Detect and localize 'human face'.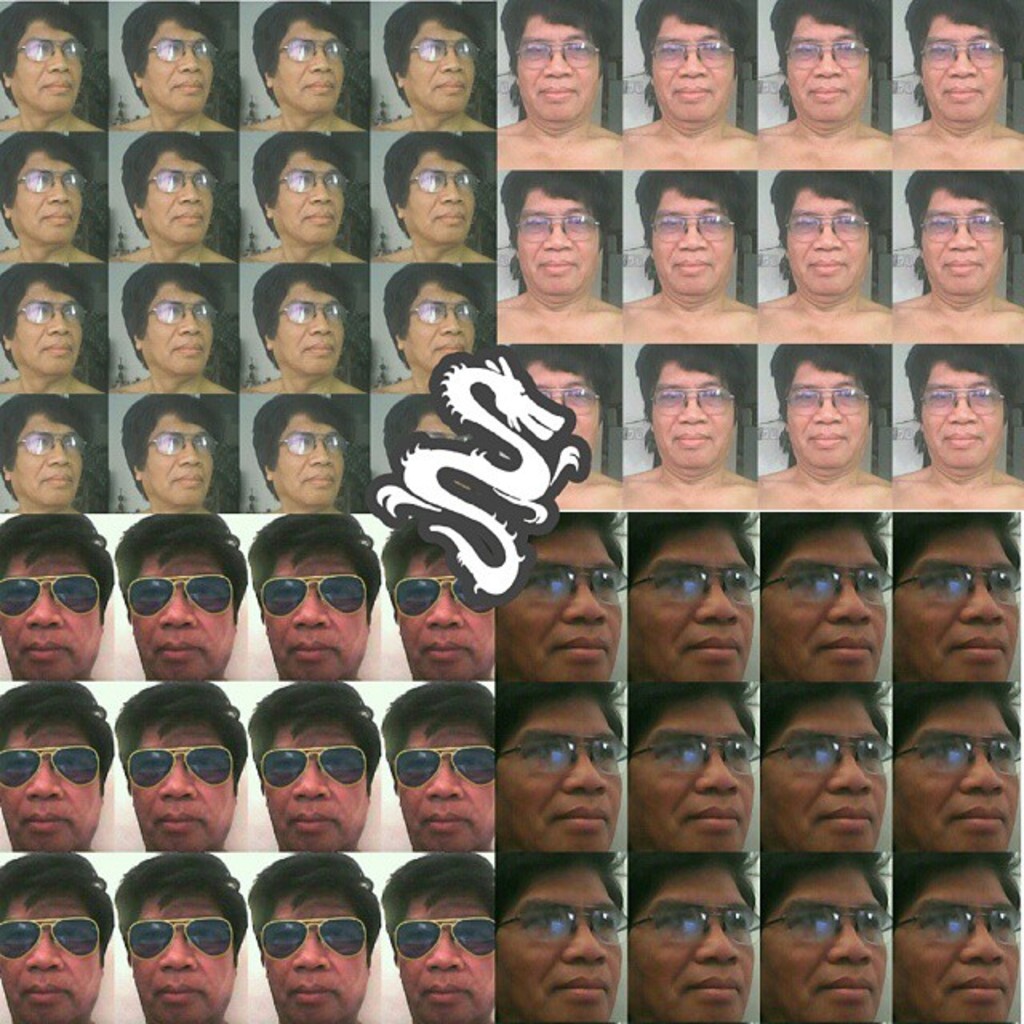
Localized at <box>130,722,235,850</box>.
